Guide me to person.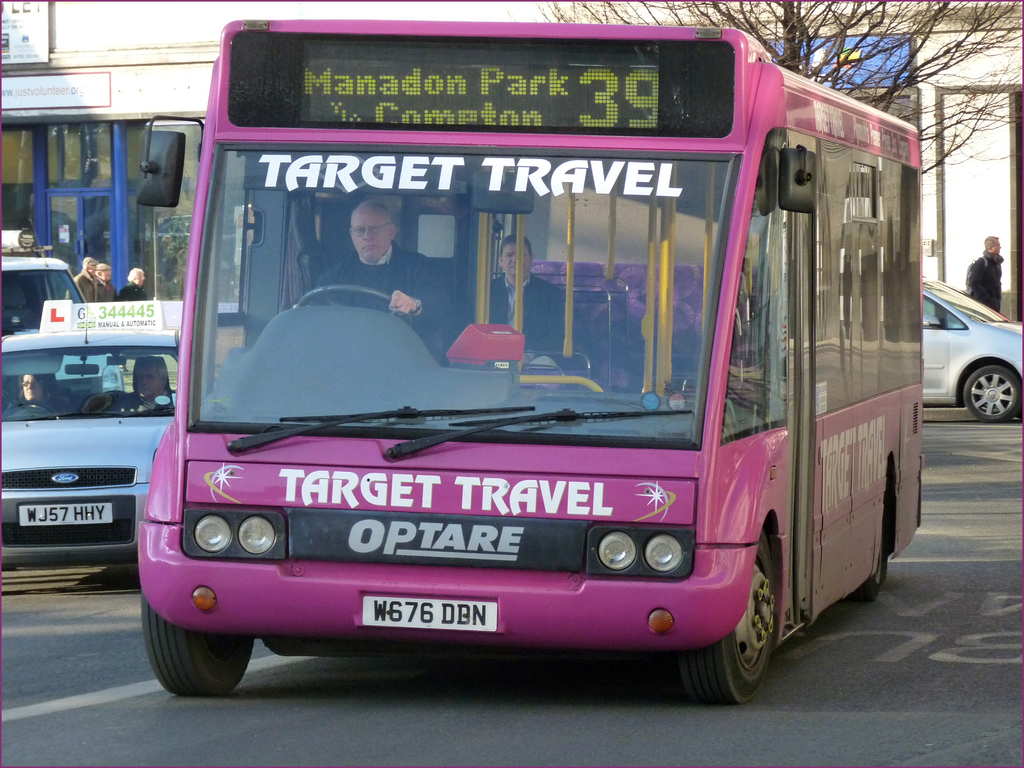
Guidance: 338, 180, 402, 298.
